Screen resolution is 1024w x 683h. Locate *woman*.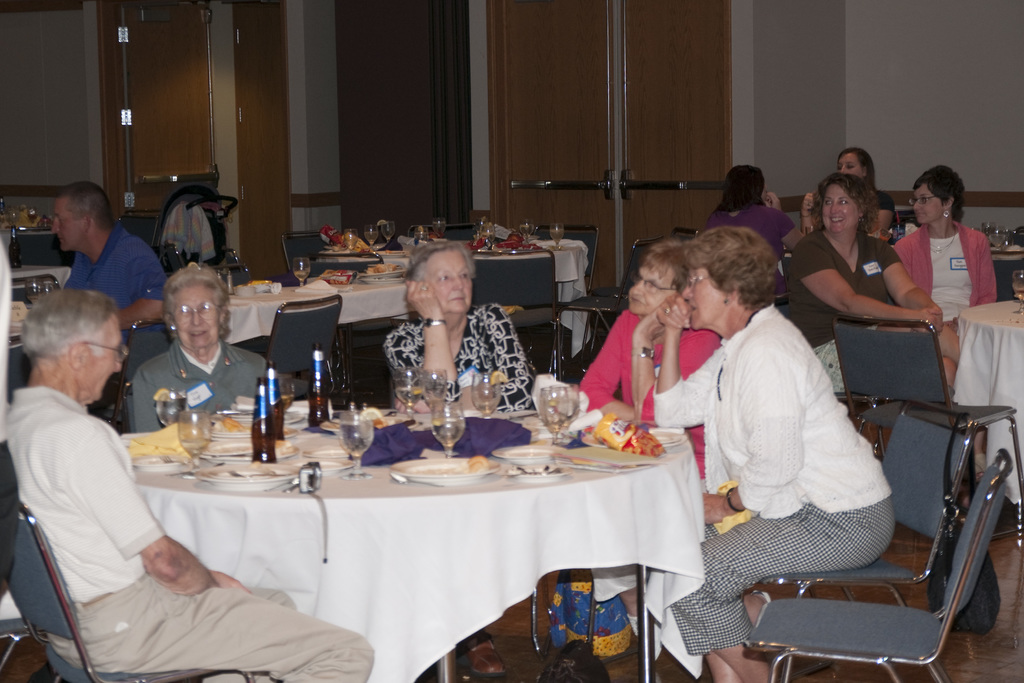
(x1=536, y1=239, x2=723, y2=682).
